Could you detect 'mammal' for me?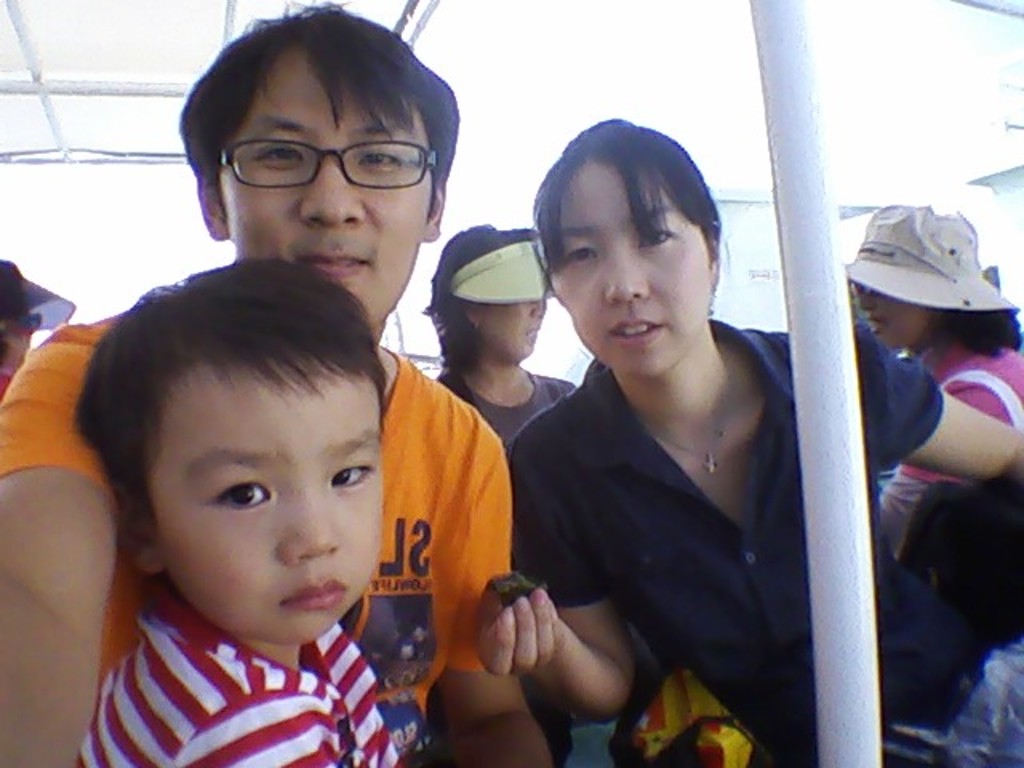
Detection result: region(70, 250, 414, 766).
